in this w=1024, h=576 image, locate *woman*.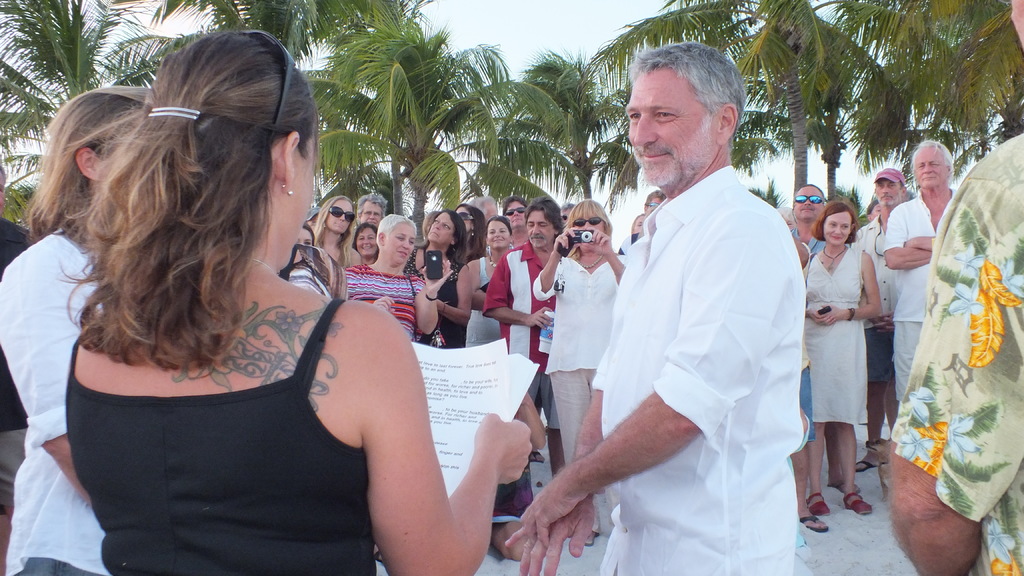
Bounding box: BBox(531, 197, 630, 545).
